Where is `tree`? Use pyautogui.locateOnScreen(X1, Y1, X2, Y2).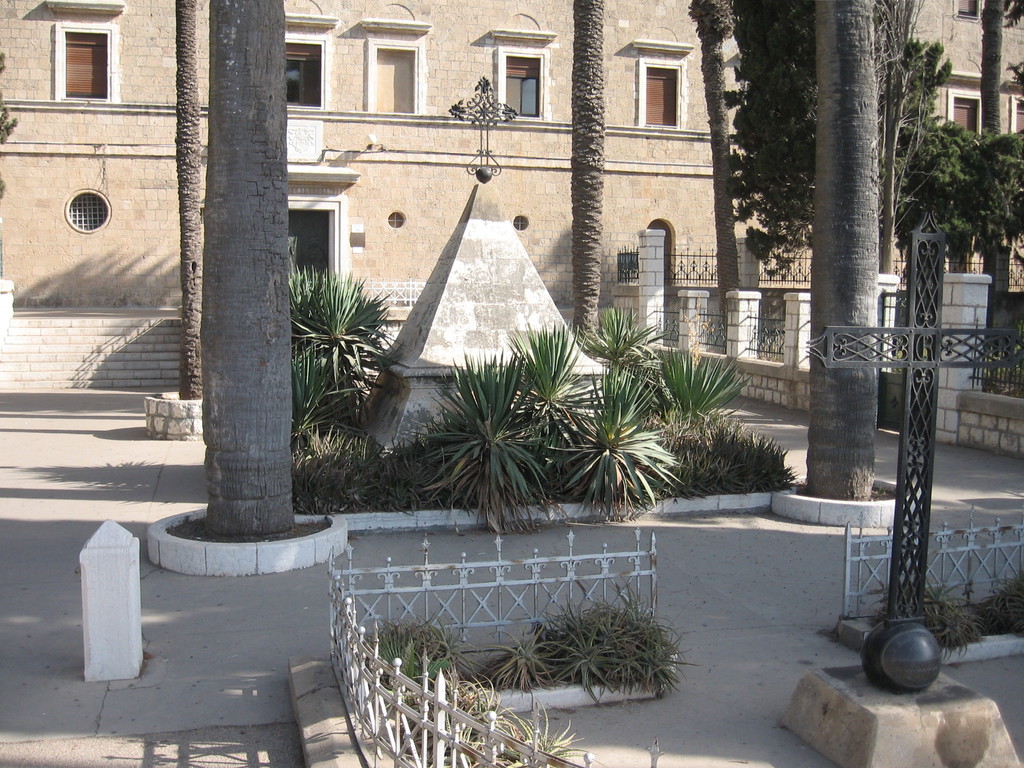
pyautogui.locateOnScreen(200, 0, 292, 538).
